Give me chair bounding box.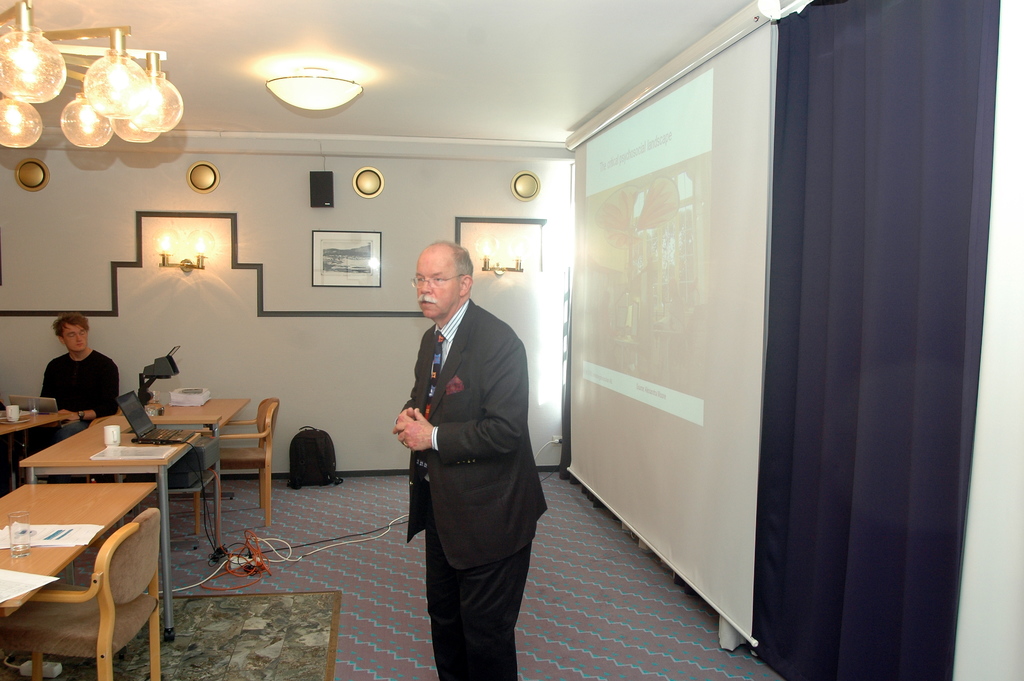
(x1=125, y1=429, x2=225, y2=548).
